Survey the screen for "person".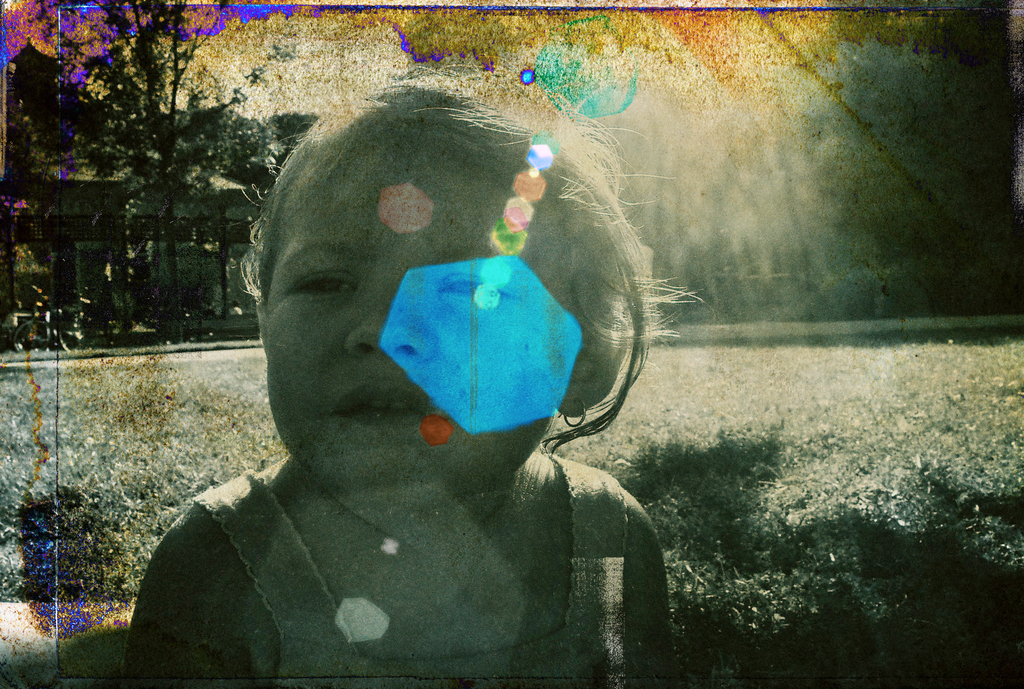
Survey found: [183,29,705,670].
